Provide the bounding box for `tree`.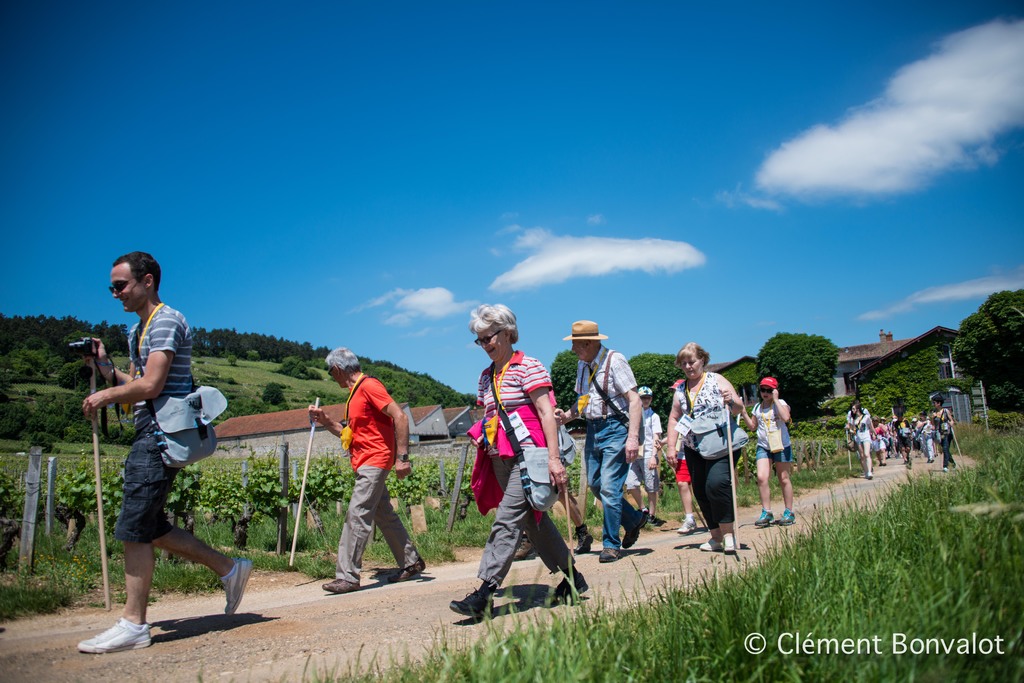
<box>623,351,684,415</box>.
